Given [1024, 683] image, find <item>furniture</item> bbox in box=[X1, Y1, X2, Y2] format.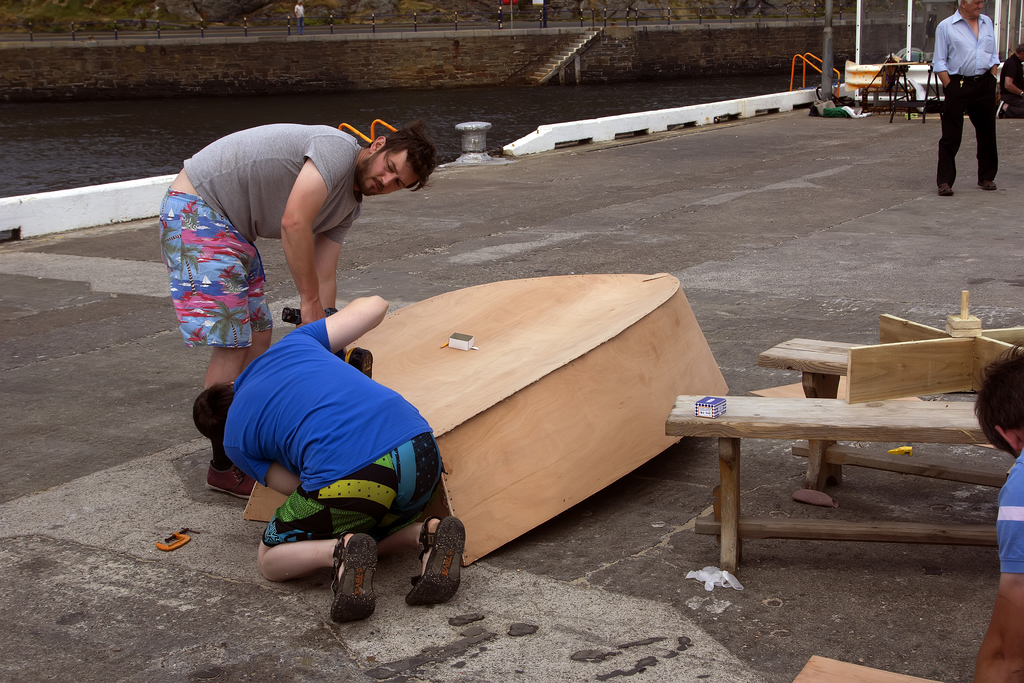
box=[244, 273, 729, 568].
